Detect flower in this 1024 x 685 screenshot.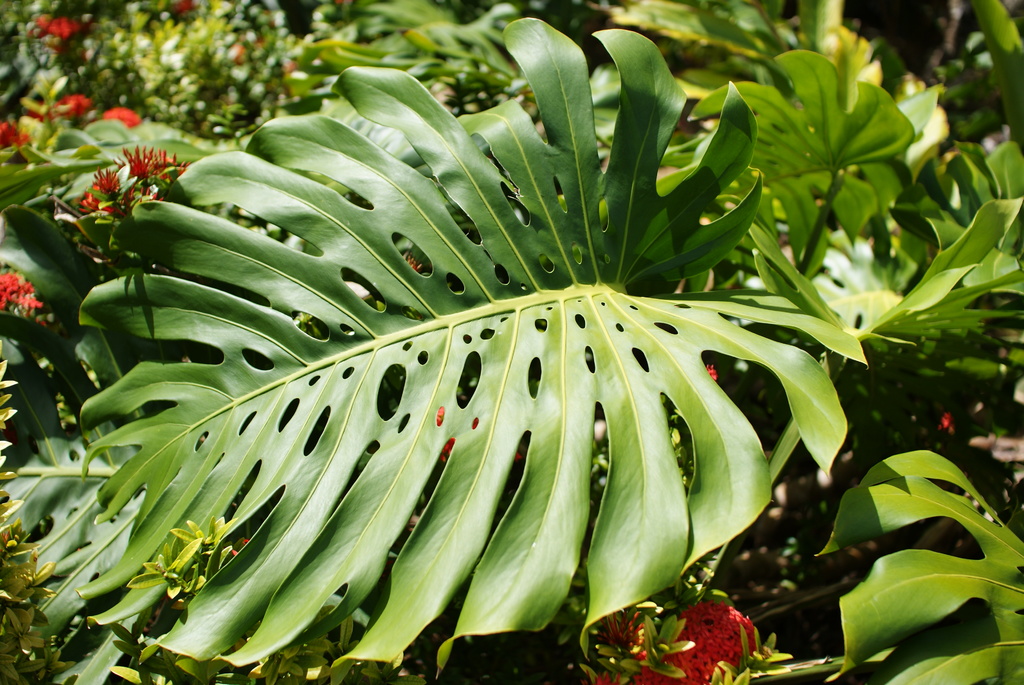
Detection: pyautogui.locateOnScreen(0, 264, 42, 325).
